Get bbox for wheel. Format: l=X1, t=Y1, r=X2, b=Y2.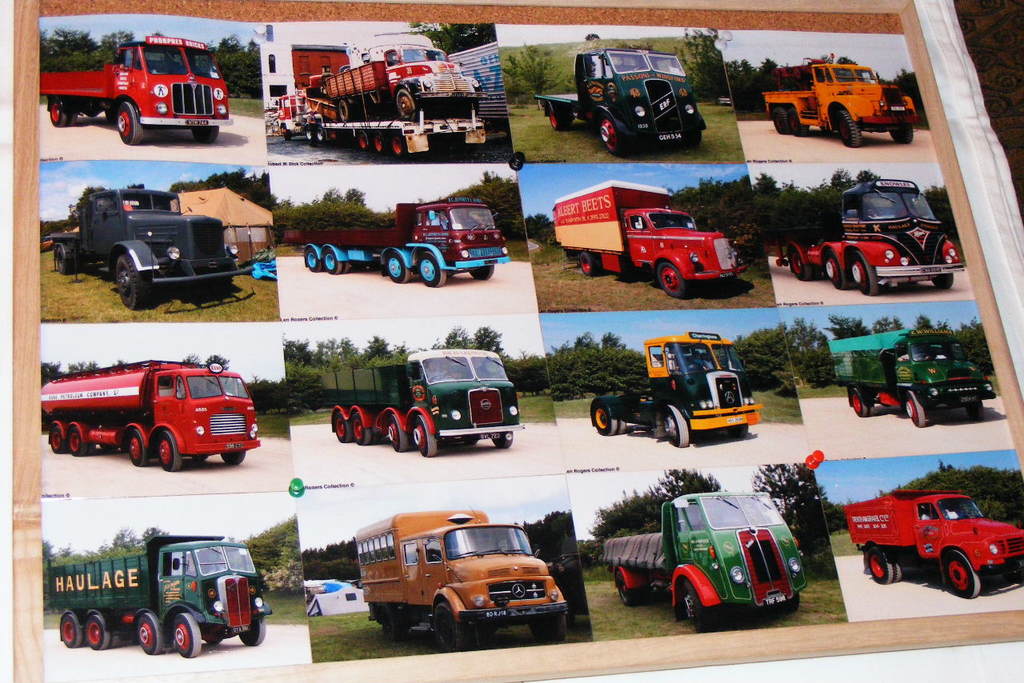
l=471, t=265, r=494, b=280.
